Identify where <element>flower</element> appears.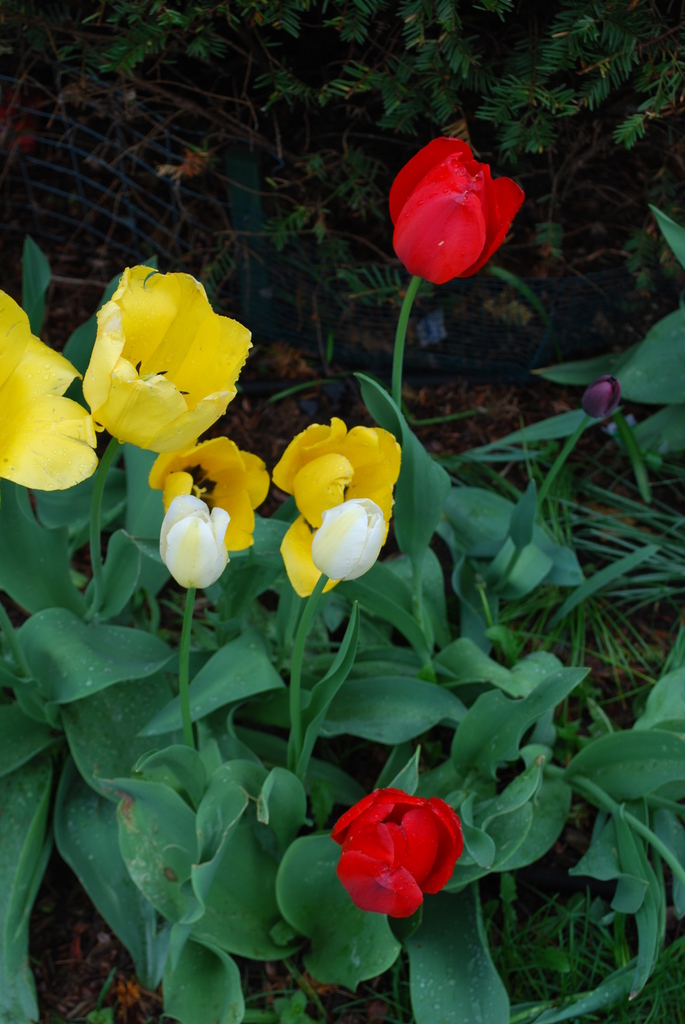
Appears at BBox(148, 431, 269, 554).
